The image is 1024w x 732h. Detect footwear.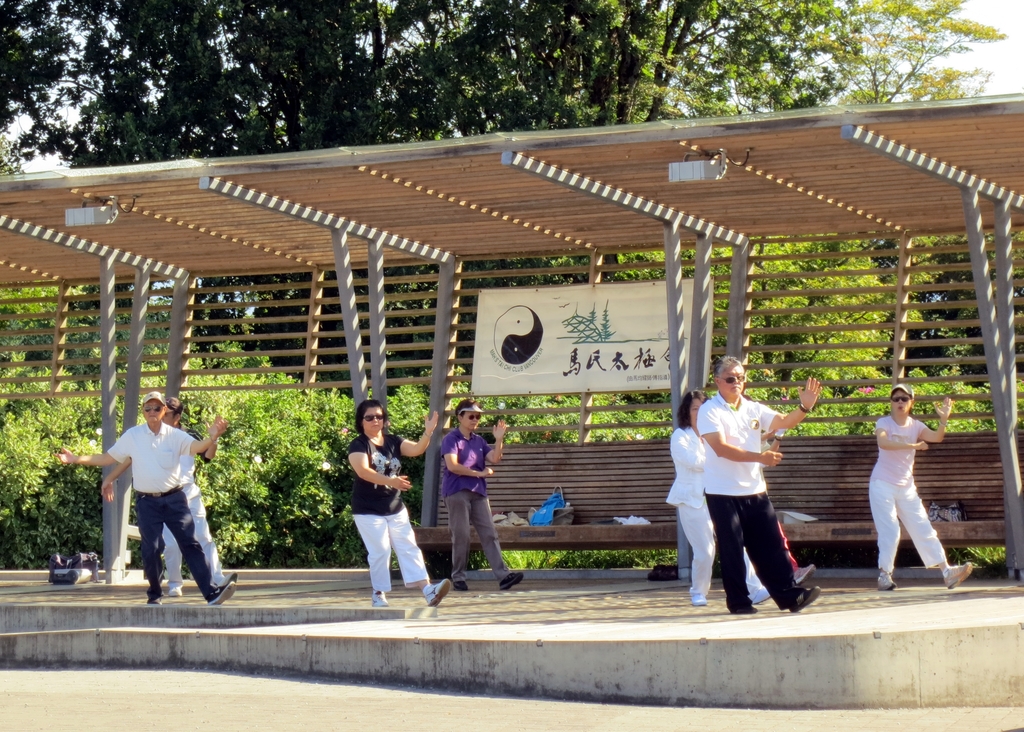
Detection: box=[422, 579, 450, 607].
